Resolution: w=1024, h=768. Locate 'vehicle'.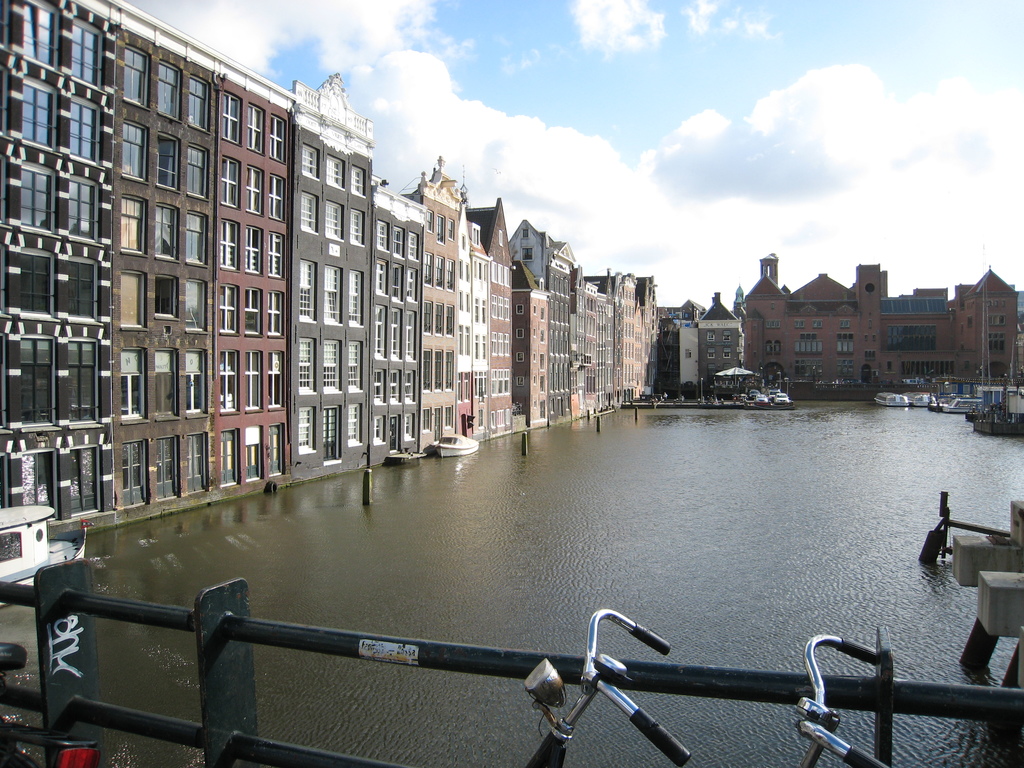
box(870, 390, 909, 410).
